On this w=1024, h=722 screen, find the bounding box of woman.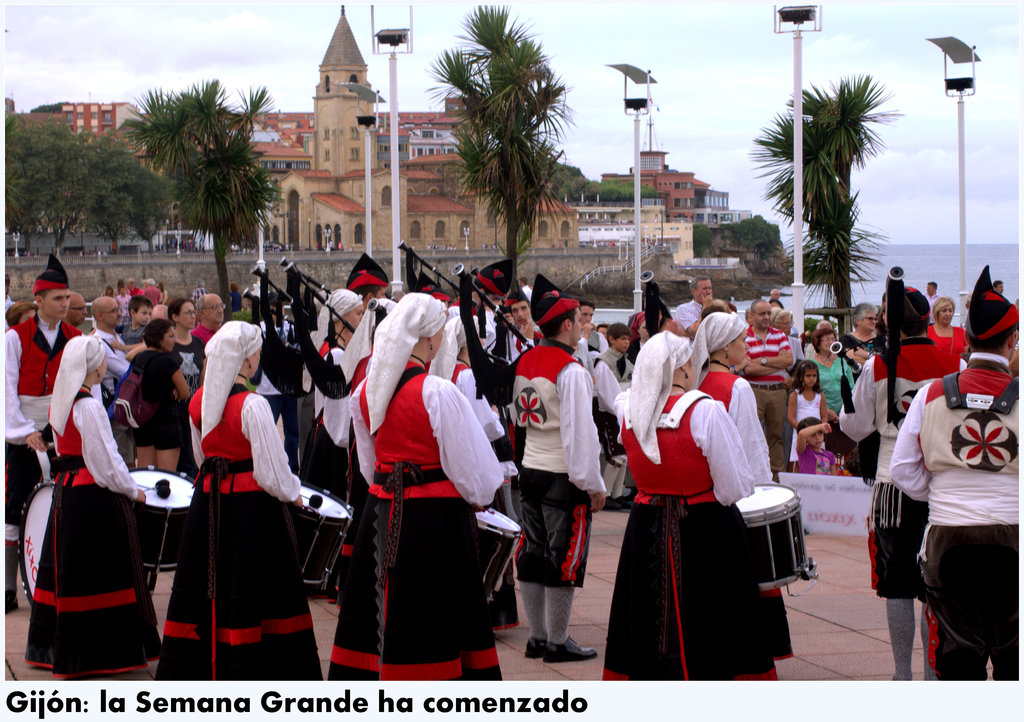
Bounding box: region(152, 320, 328, 682).
